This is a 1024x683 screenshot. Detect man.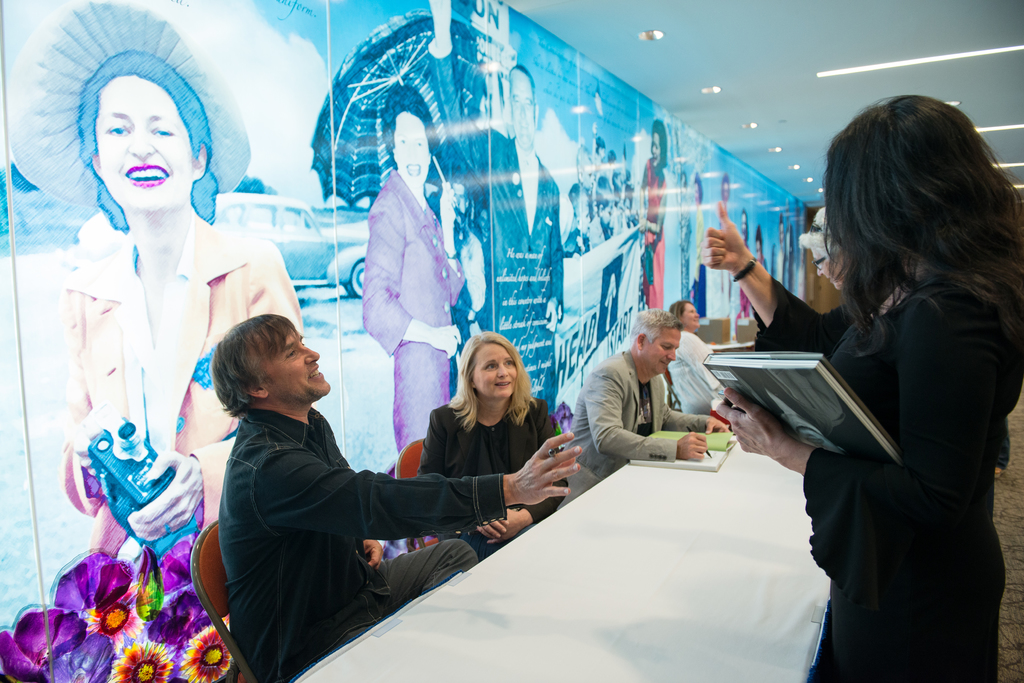
pyautogui.locateOnScreen(208, 301, 583, 682).
